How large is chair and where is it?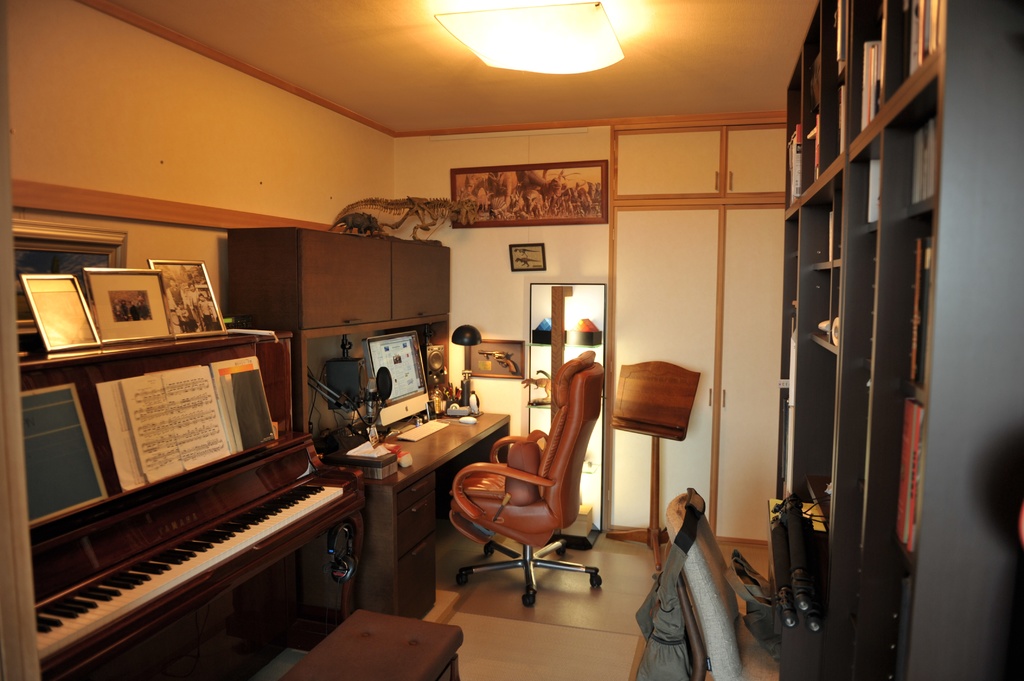
Bounding box: [485,347,616,614].
